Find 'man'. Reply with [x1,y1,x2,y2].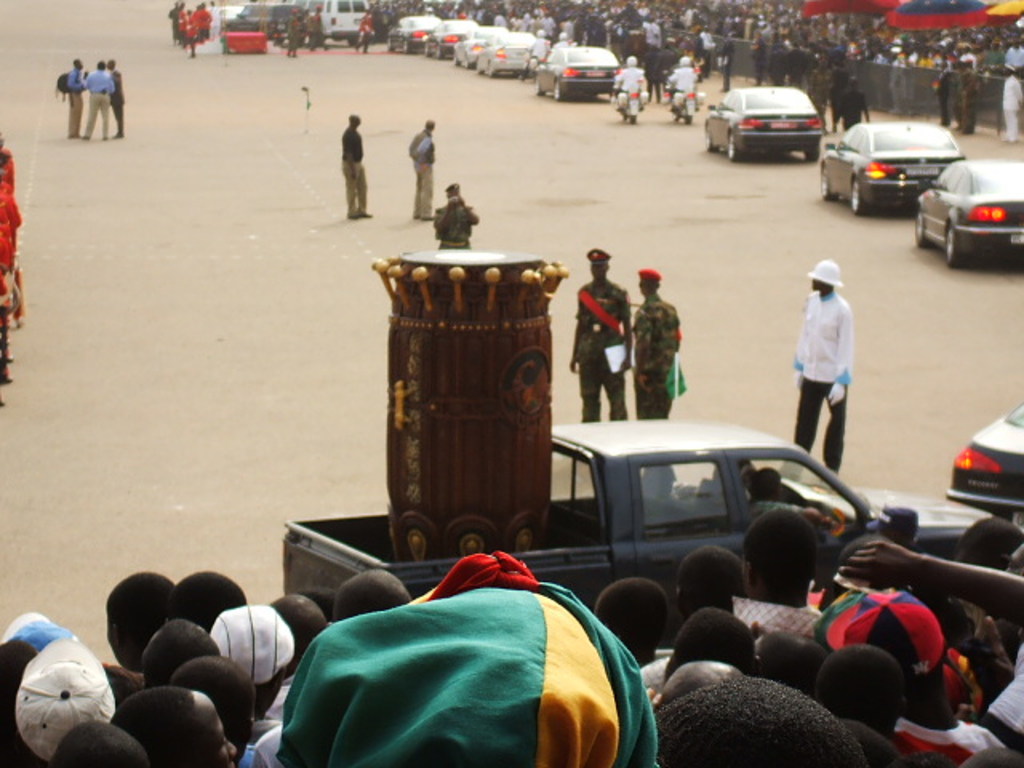
[742,474,822,523].
